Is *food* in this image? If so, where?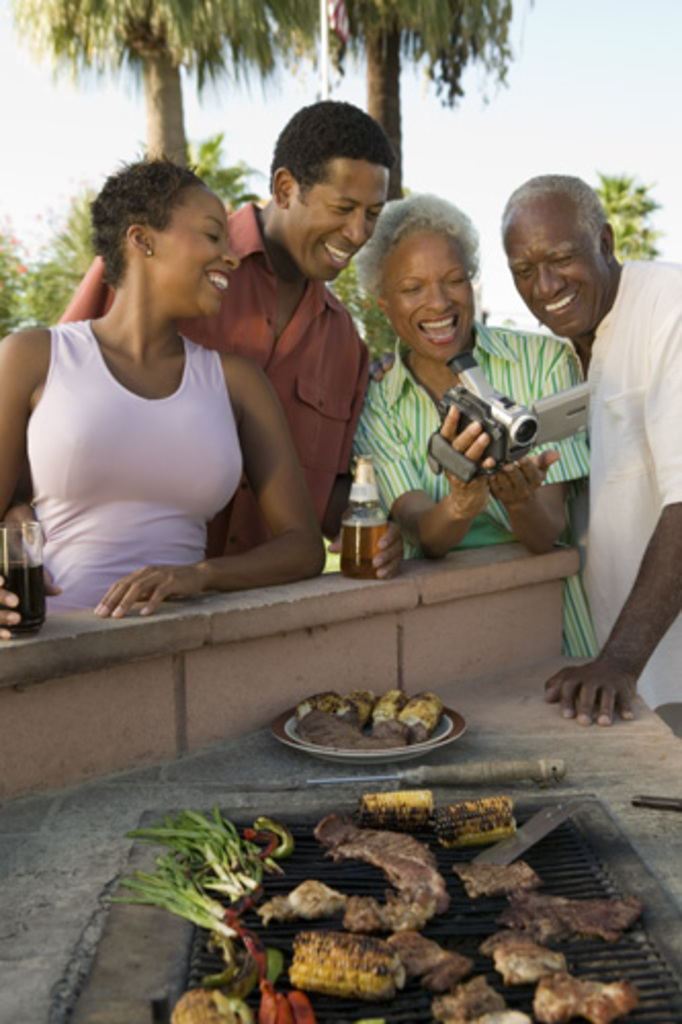
Yes, at 168/985/252/1022.
